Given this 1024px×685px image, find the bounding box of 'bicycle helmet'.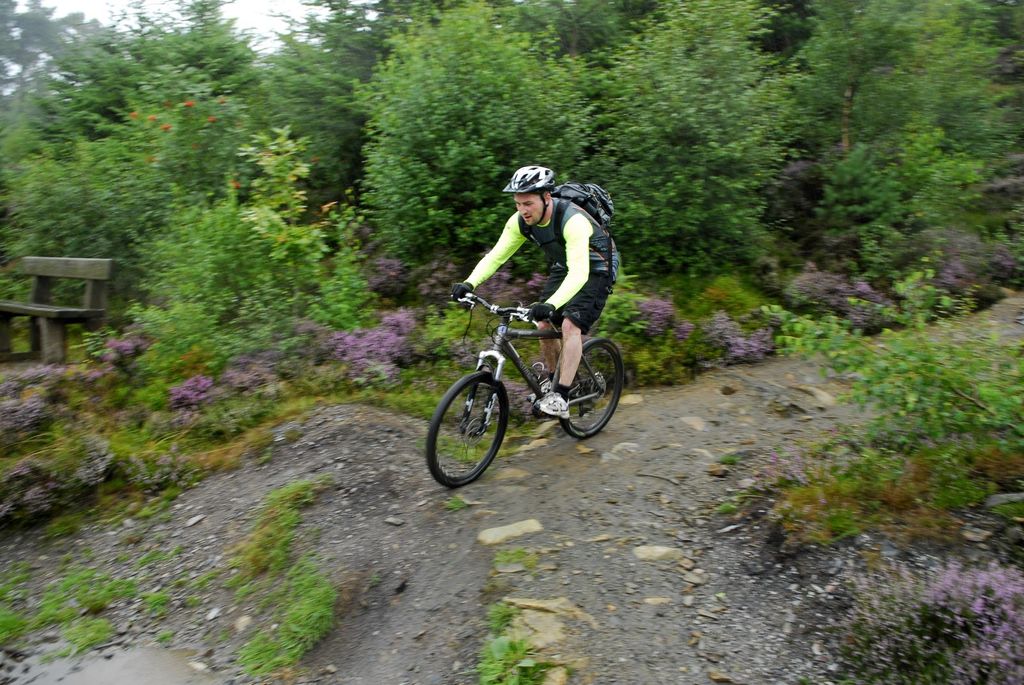
502,167,557,228.
